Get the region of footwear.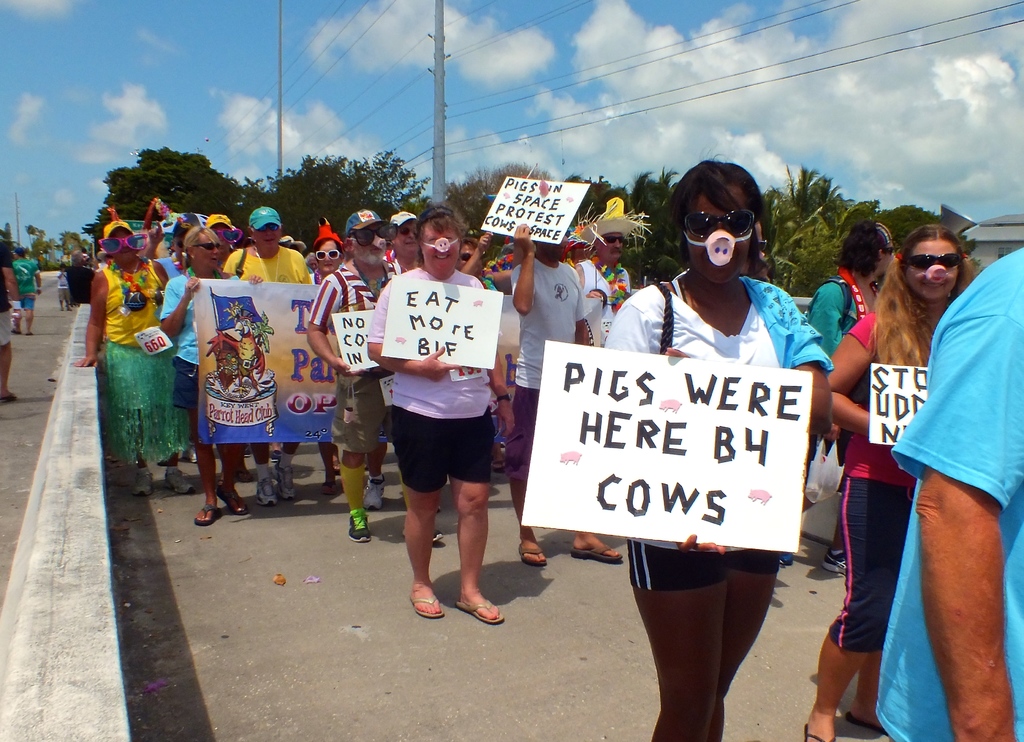
rect(271, 450, 282, 463).
